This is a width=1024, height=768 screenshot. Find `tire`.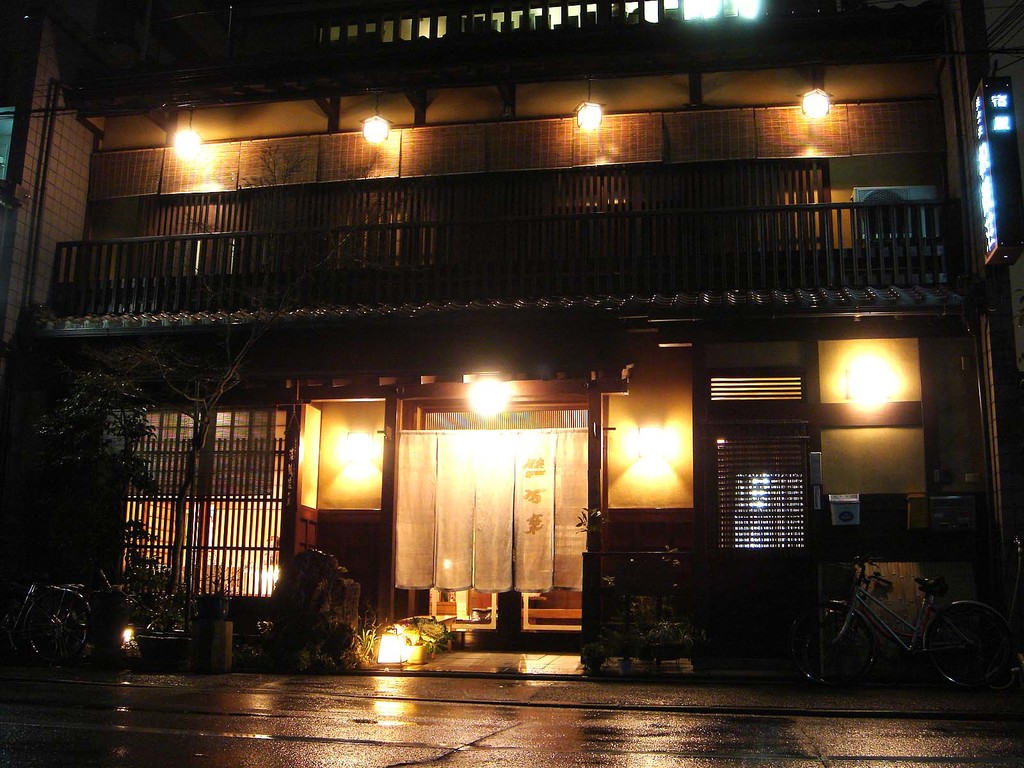
Bounding box: l=922, t=601, r=1019, b=691.
